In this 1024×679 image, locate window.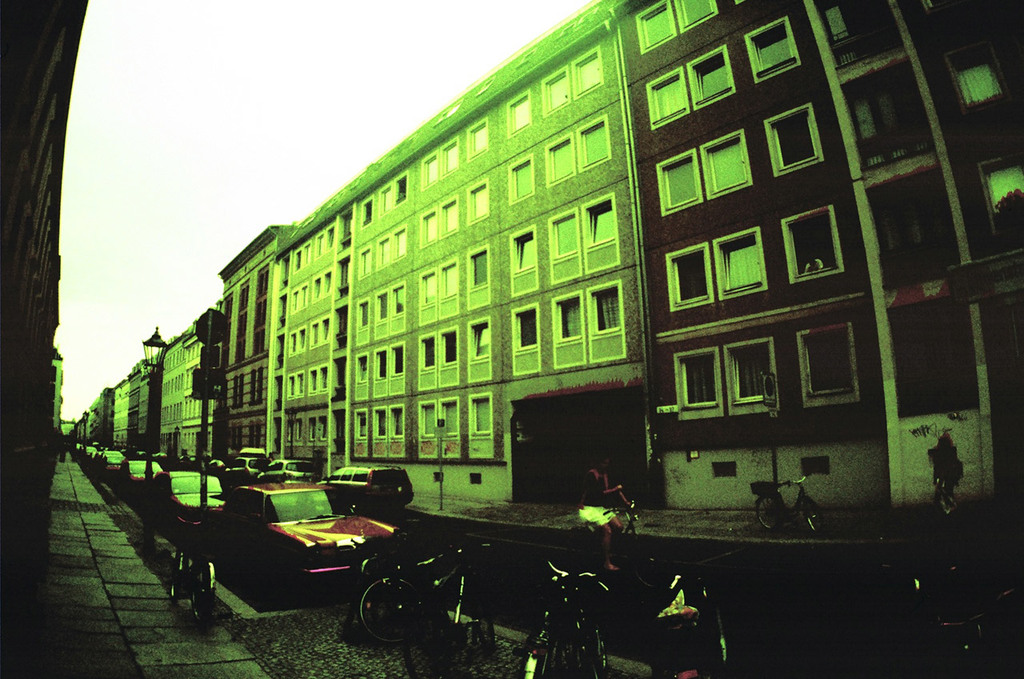
Bounding box: {"x1": 512, "y1": 231, "x2": 536, "y2": 271}.
